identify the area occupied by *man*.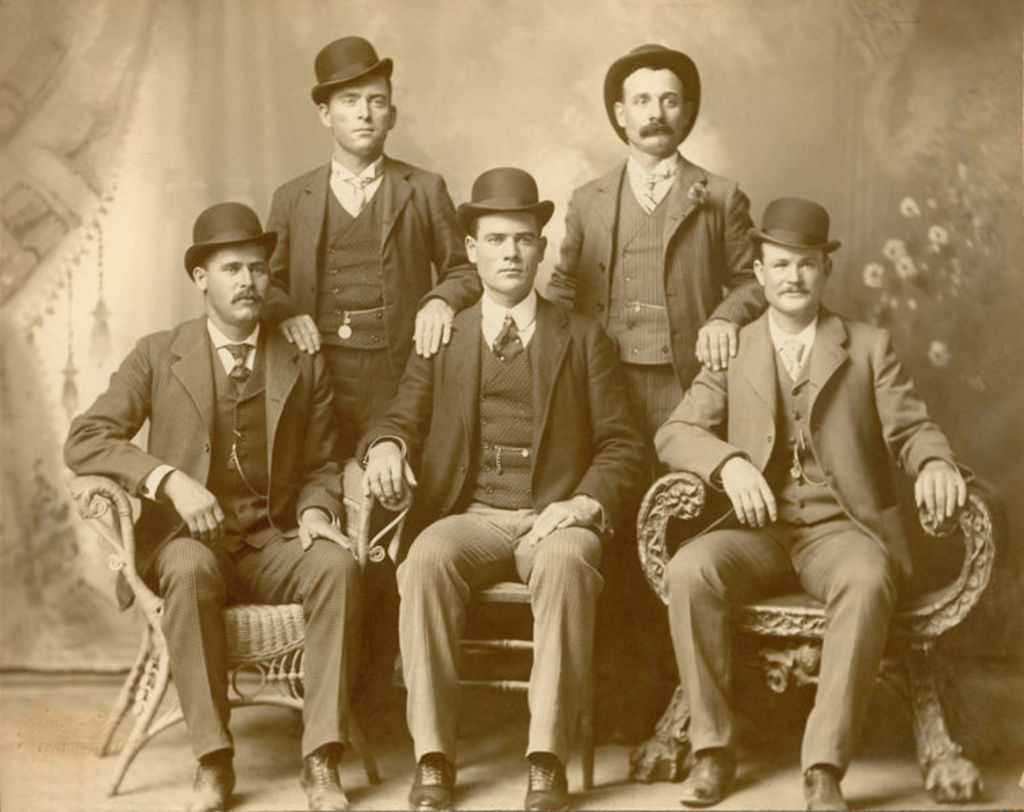
Area: region(81, 183, 353, 789).
